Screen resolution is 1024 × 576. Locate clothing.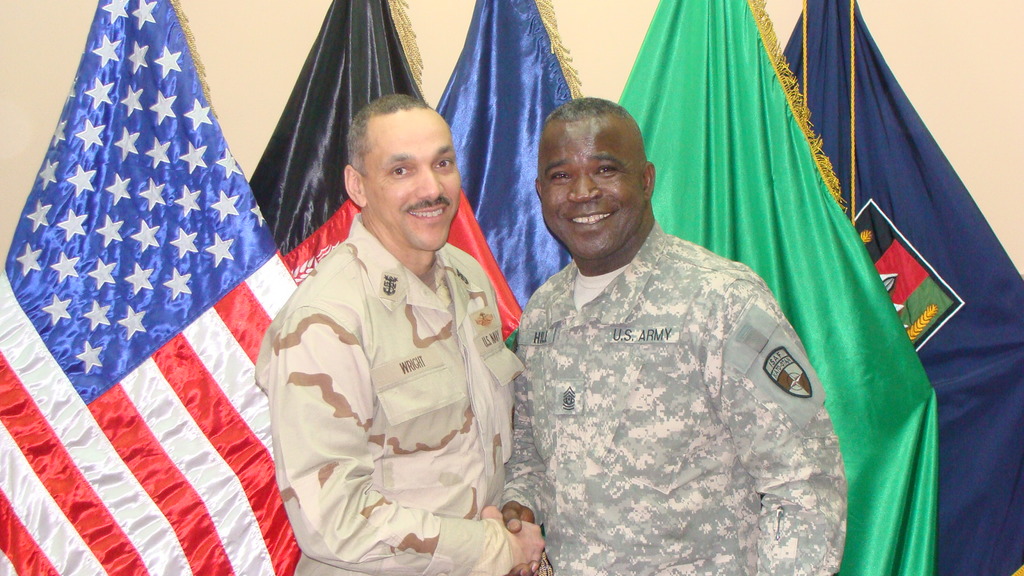
box=[260, 160, 525, 563].
